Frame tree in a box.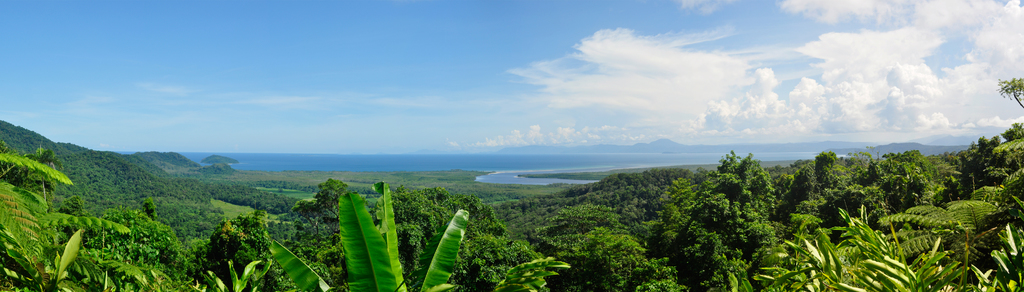
(0,140,166,291).
